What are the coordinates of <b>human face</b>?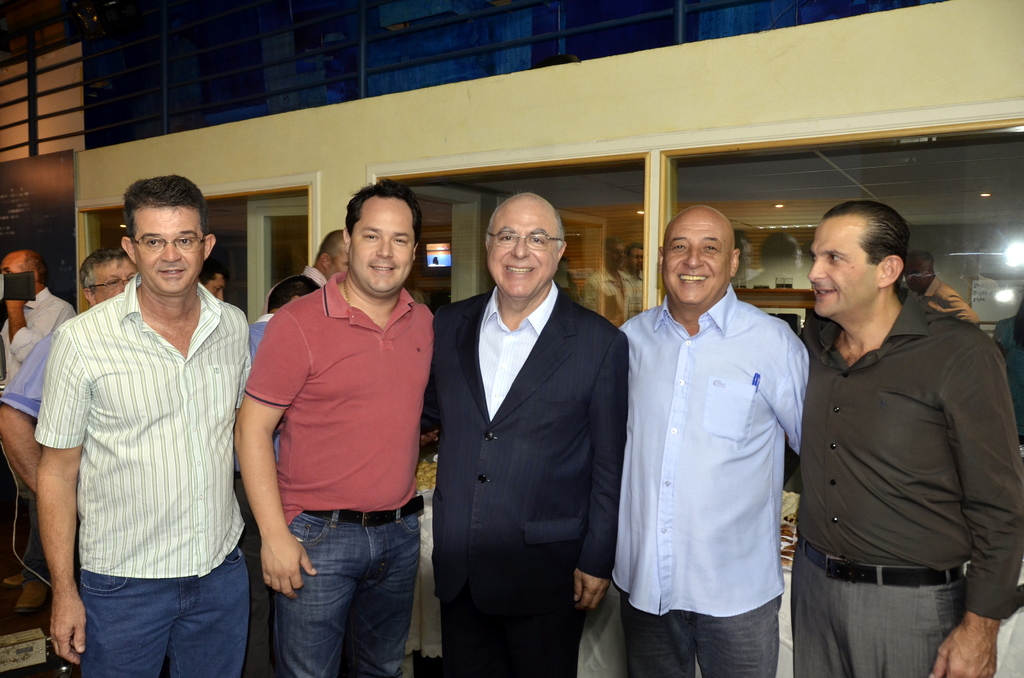
<box>325,250,348,280</box>.
